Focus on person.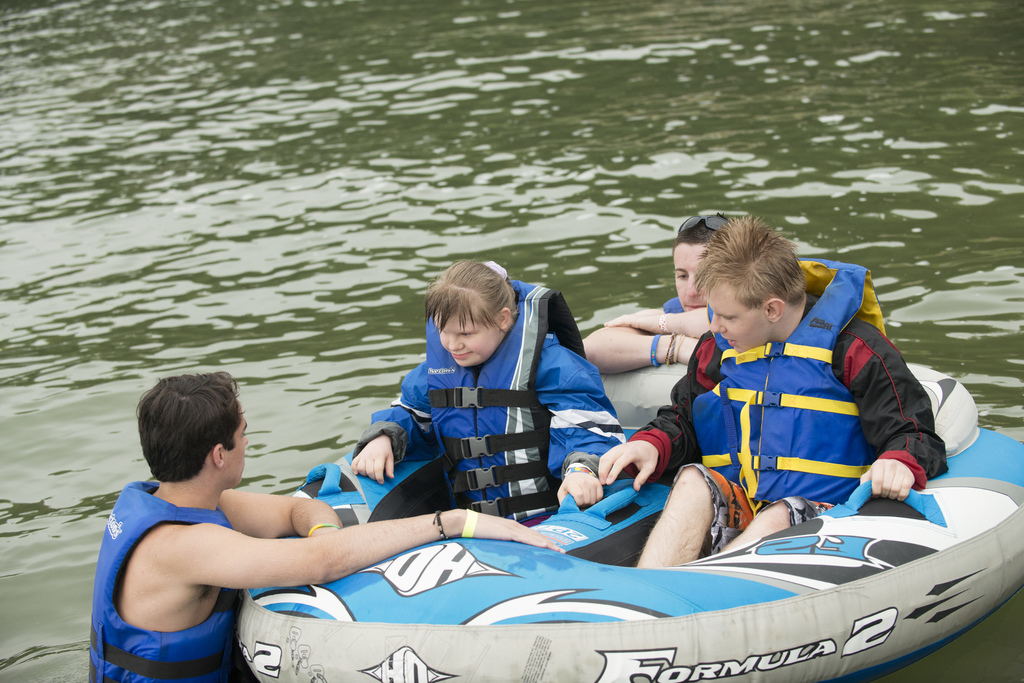
Focused at <bbox>350, 266, 624, 526</bbox>.
